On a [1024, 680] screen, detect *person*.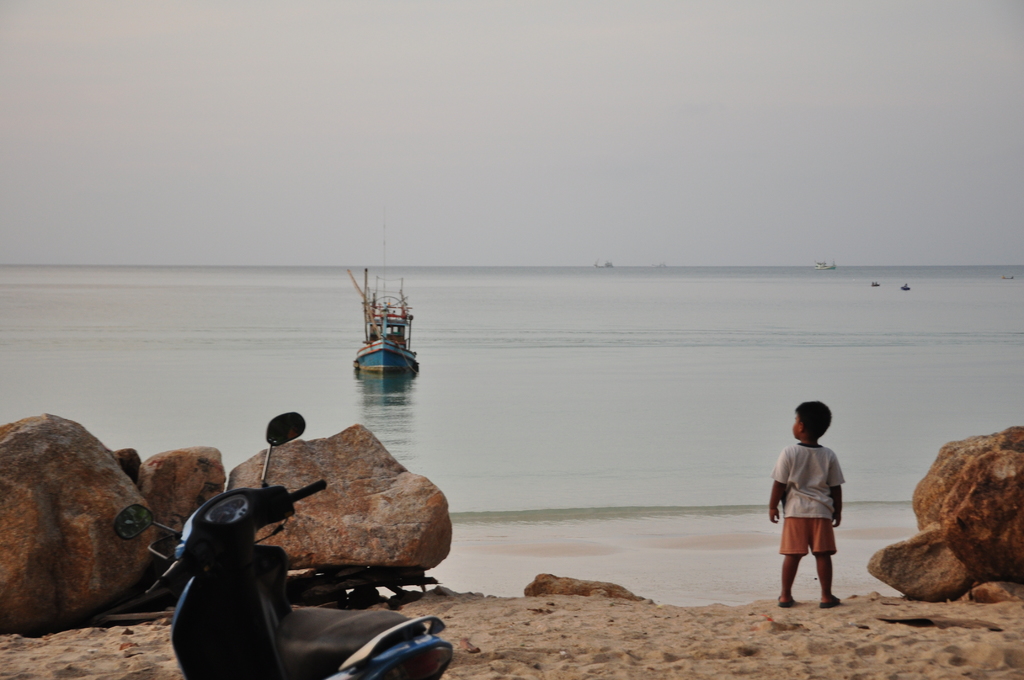
779:402:860:617.
